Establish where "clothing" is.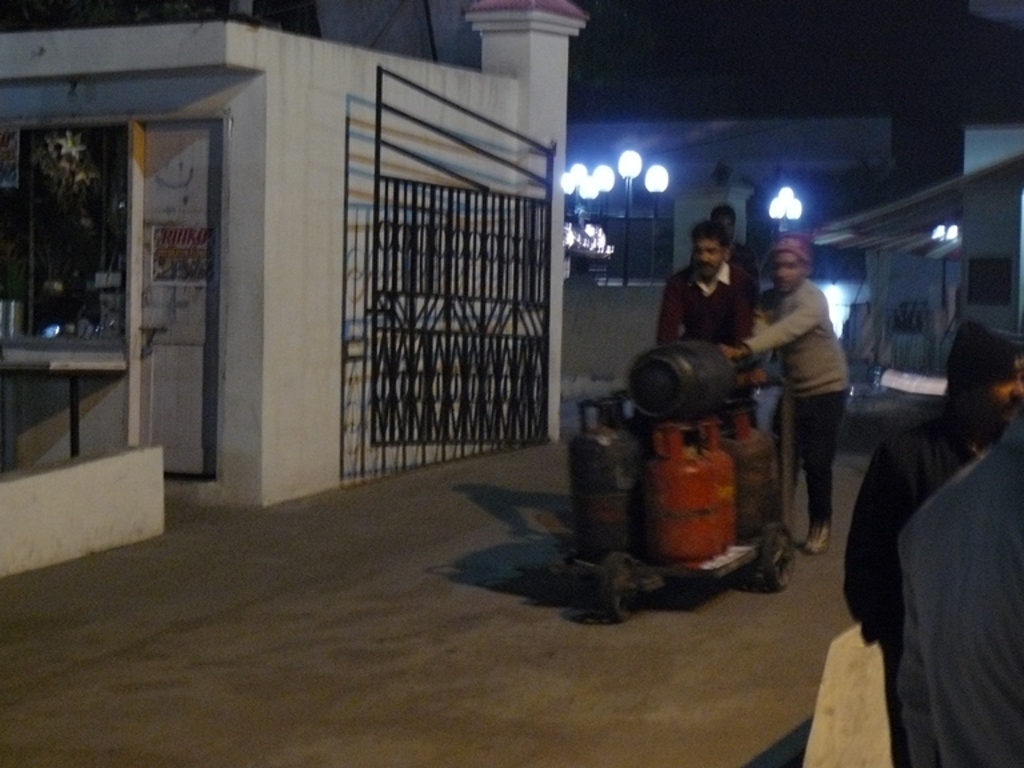
Established at bbox=(653, 257, 759, 369).
